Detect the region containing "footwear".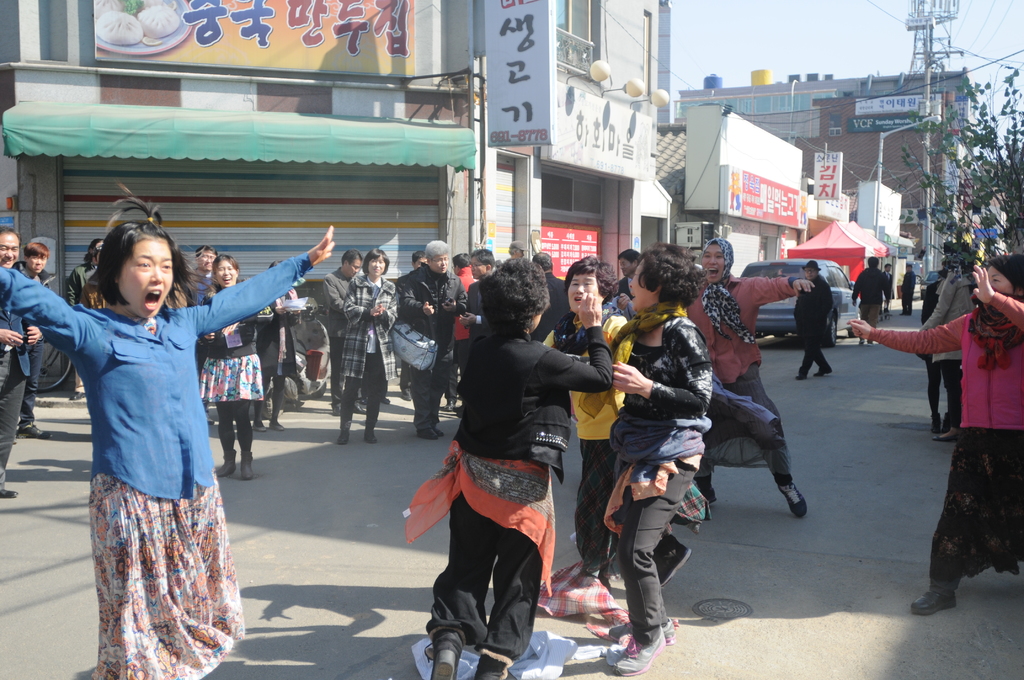
crop(210, 449, 237, 476).
